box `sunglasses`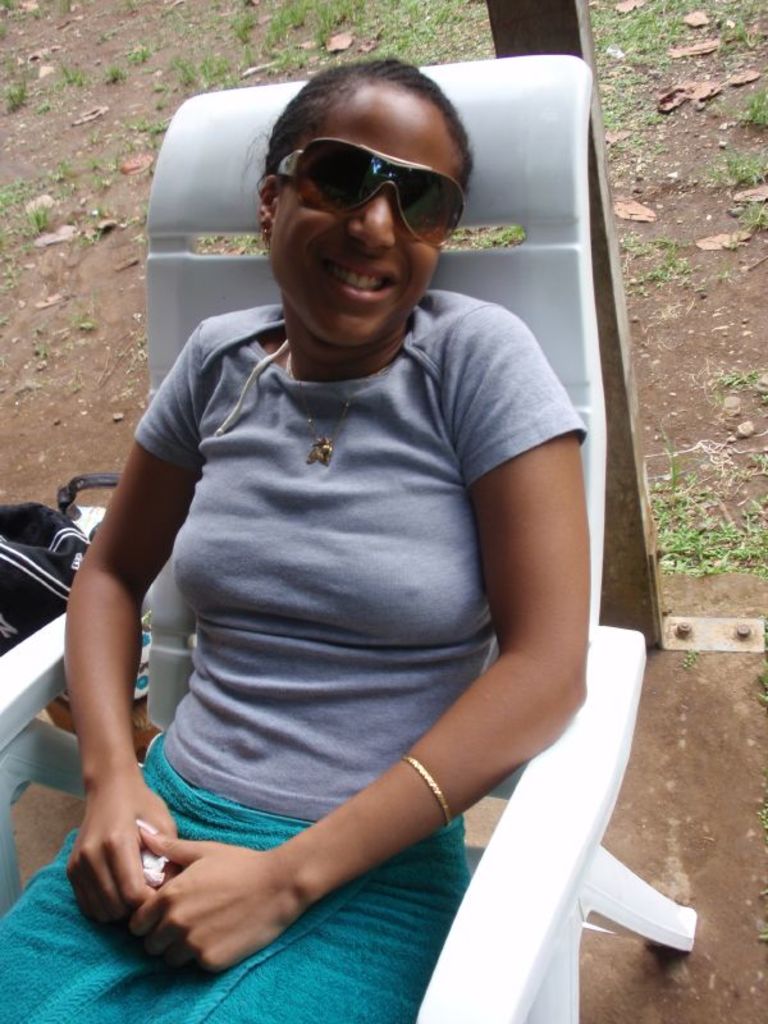
<region>274, 137, 470, 247</region>
